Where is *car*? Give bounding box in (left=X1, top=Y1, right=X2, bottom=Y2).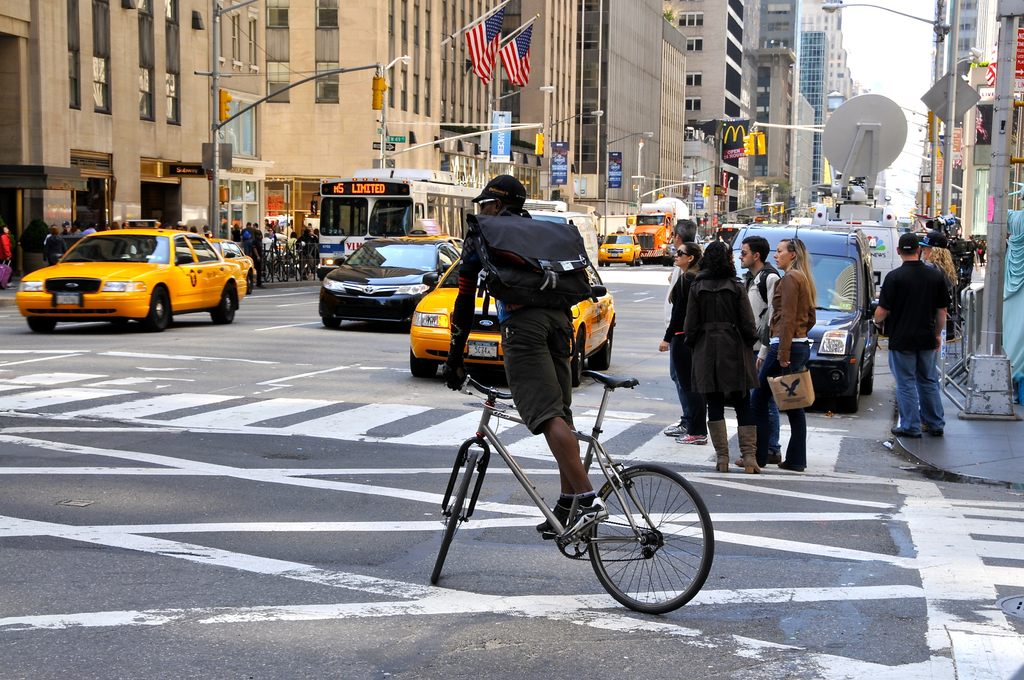
(left=6, top=229, right=250, bottom=336).
